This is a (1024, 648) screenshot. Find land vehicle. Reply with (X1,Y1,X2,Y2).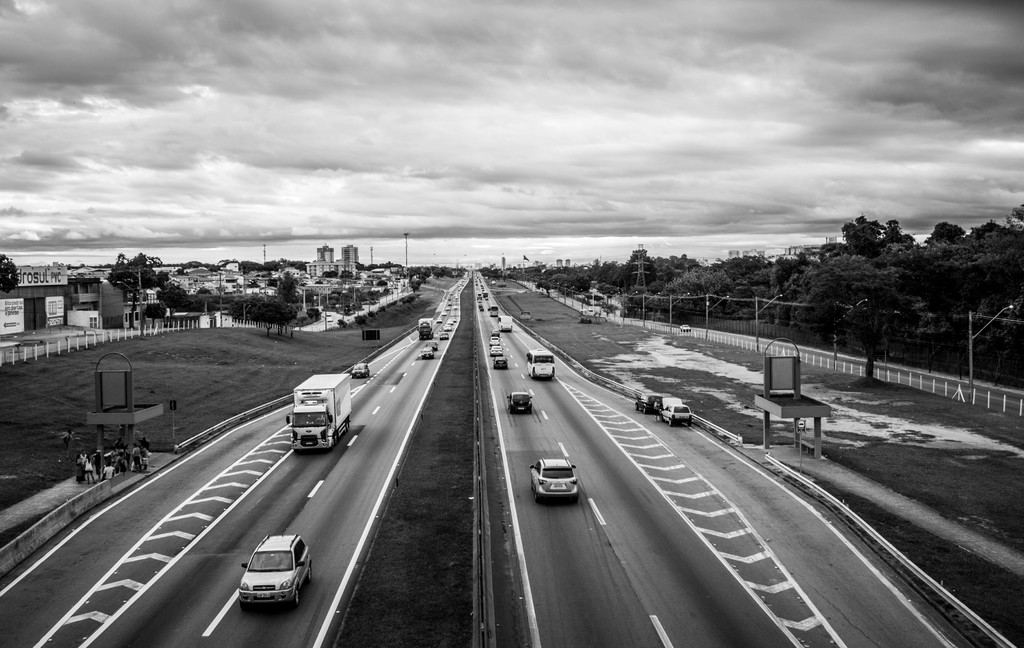
(493,348,499,352).
